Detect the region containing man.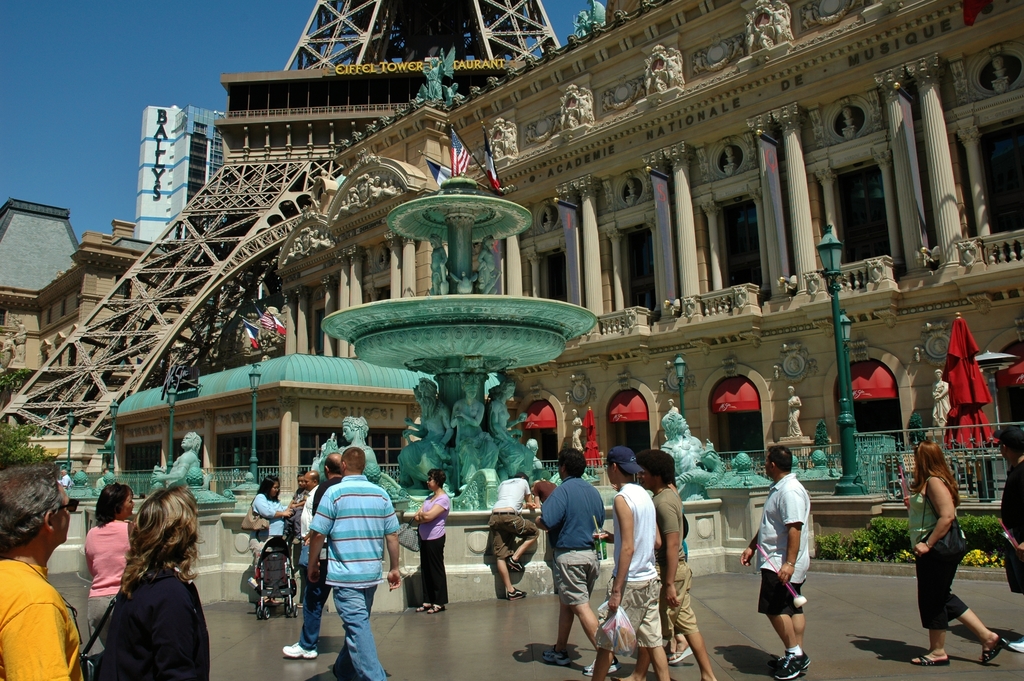
left=997, top=427, right=1023, bottom=653.
